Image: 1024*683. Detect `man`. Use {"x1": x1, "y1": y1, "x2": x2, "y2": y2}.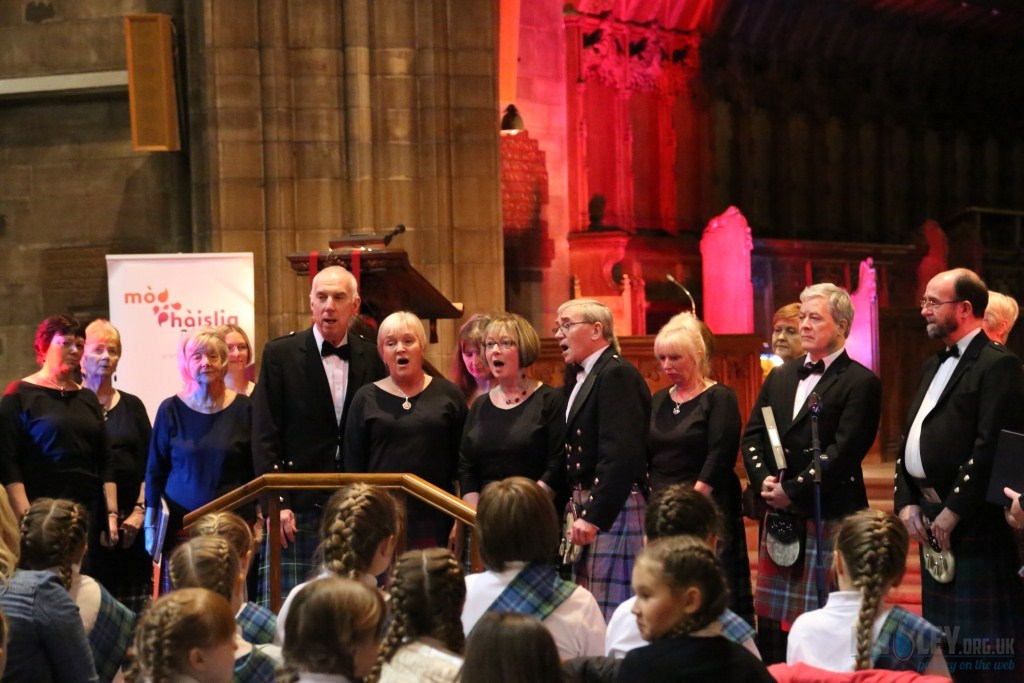
{"x1": 555, "y1": 299, "x2": 656, "y2": 615}.
